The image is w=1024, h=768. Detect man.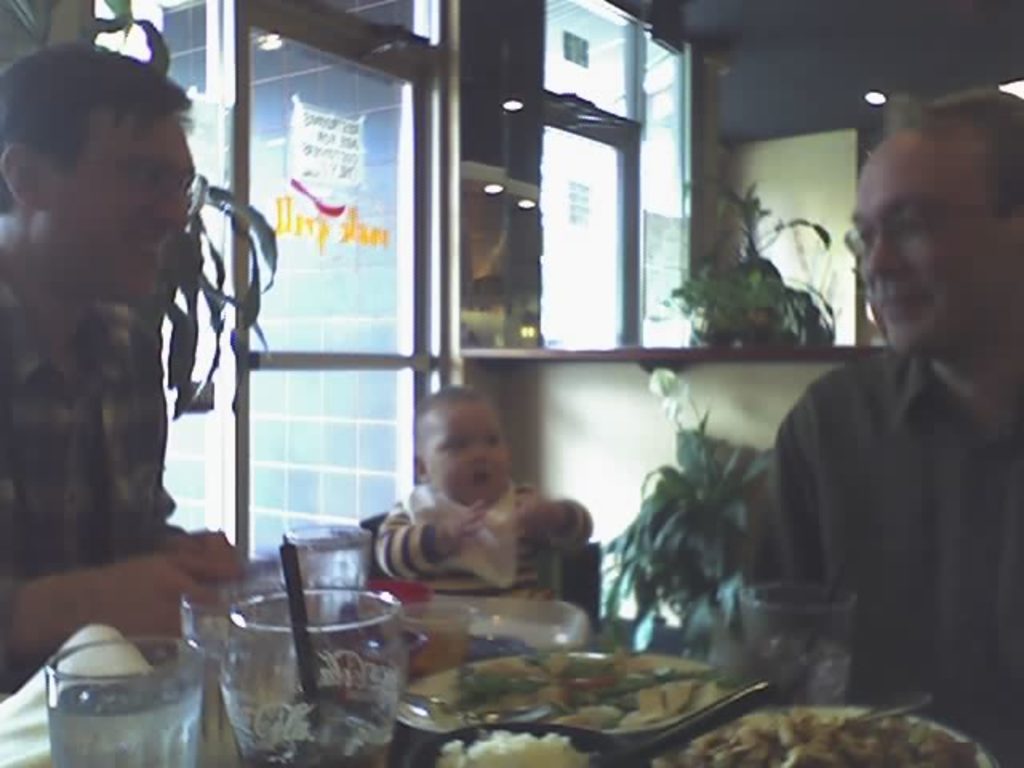
Detection: box(0, 38, 237, 683).
